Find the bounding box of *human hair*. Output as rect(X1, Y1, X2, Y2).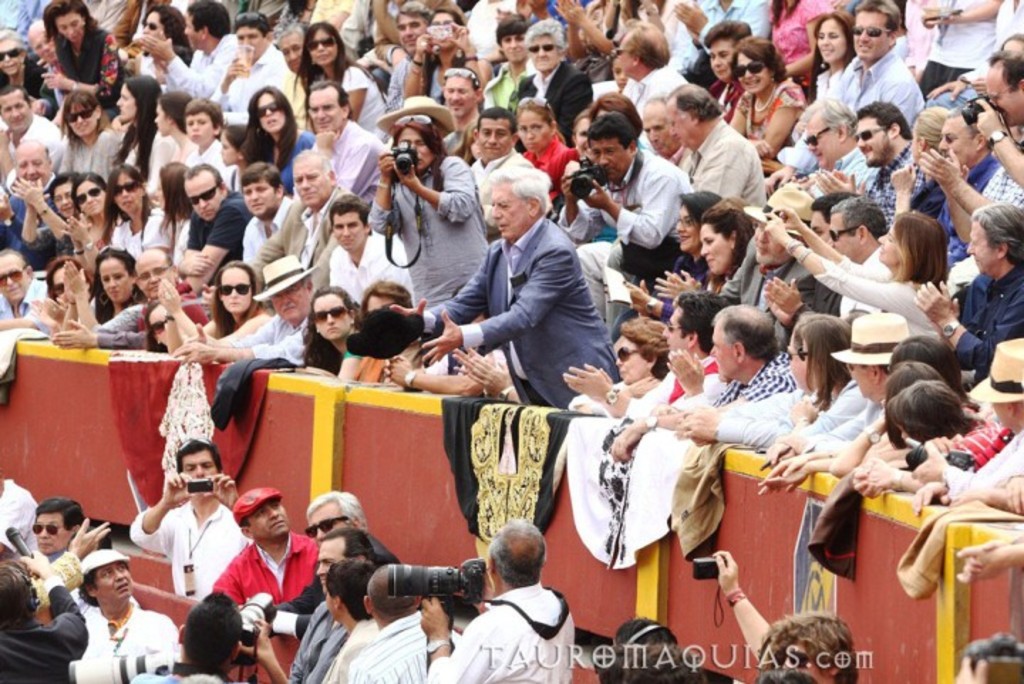
rect(31, 493, 92, 535).
